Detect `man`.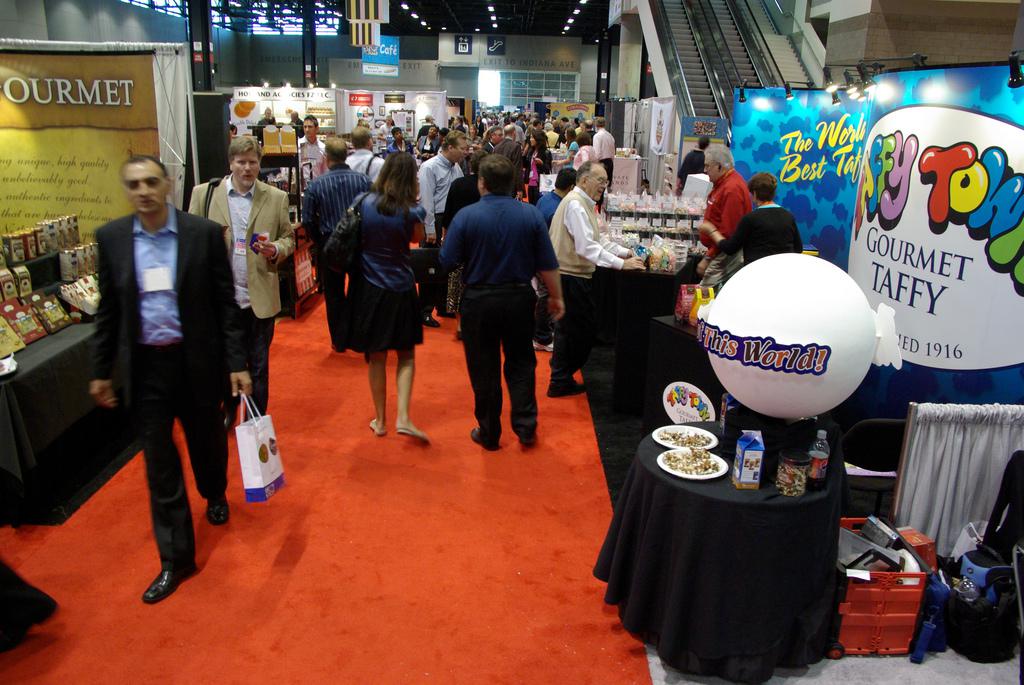
Detected at BBox(76, 140, 244, 586).
